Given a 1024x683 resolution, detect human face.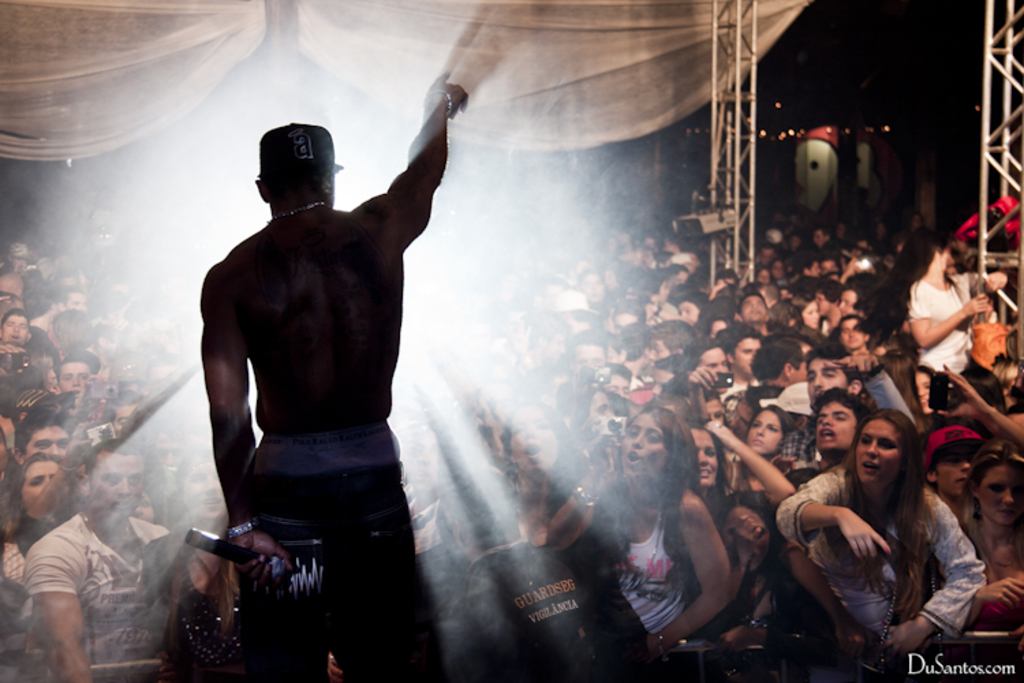
box(618, 413, 659, 481).
